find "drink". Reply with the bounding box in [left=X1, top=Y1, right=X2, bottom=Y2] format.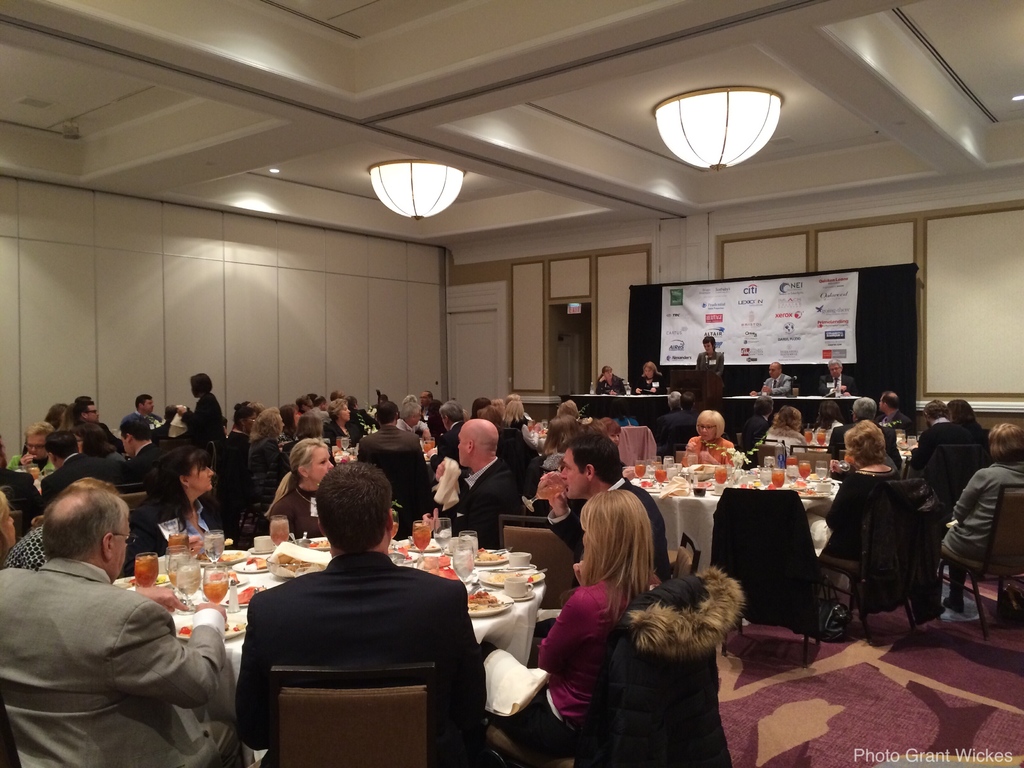
[left=693, top=488, right=703, bottom=495].
